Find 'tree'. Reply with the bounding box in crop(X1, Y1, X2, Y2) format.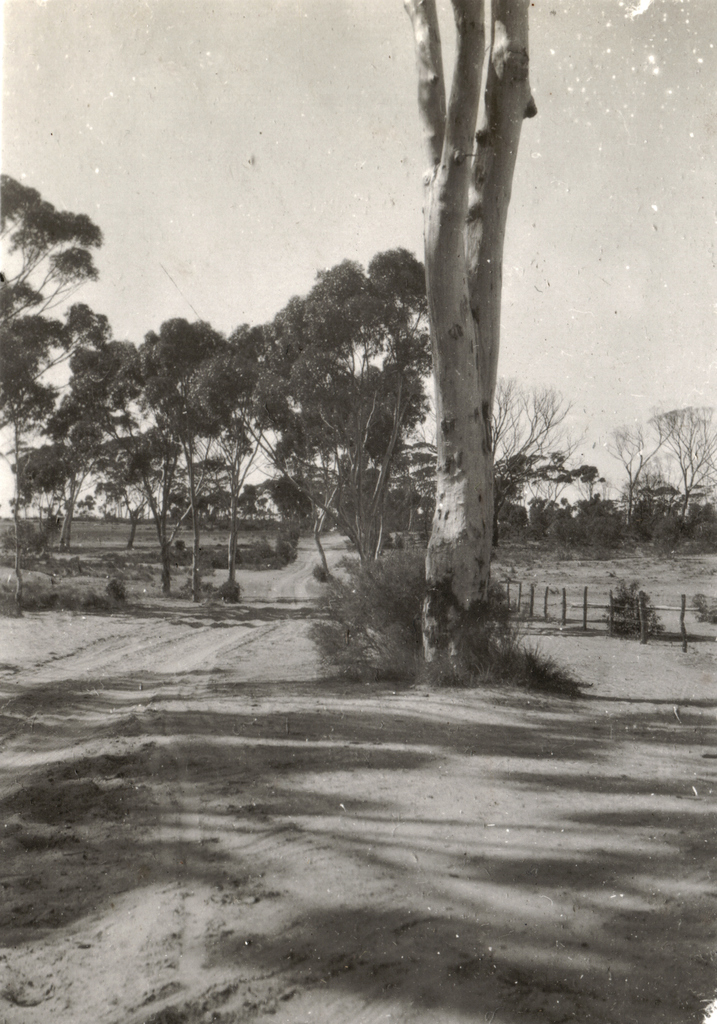
crop(86, 445, 207, 557).
